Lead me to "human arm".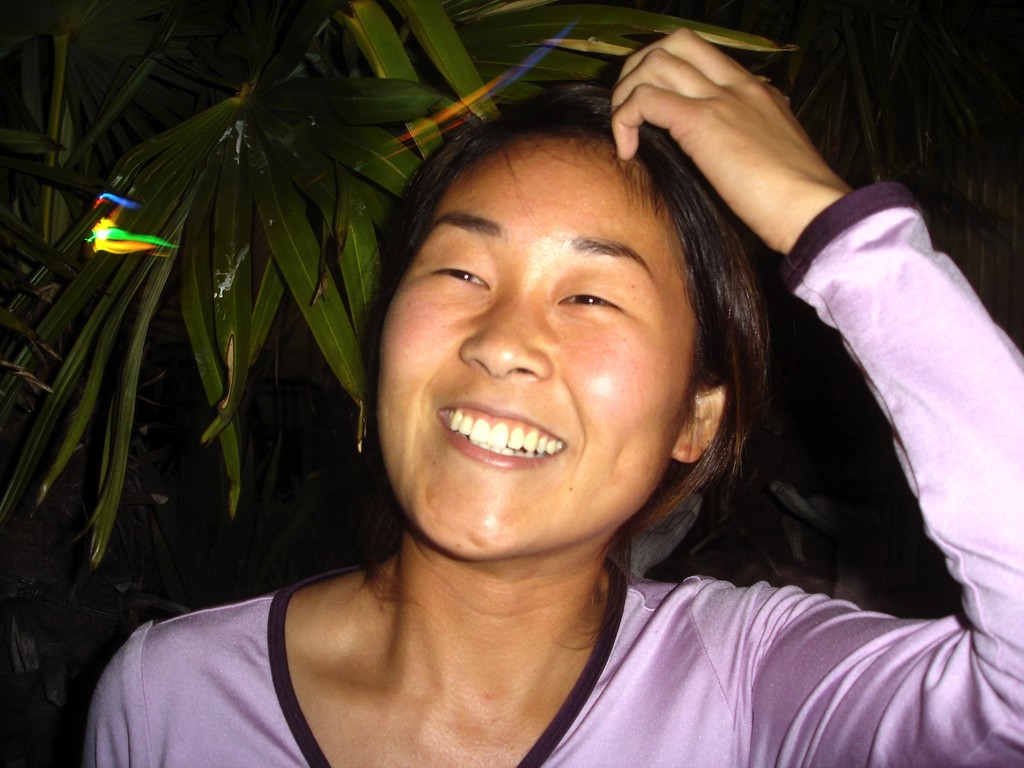
Lead to x1=87, y1=627, x2=154, y2=767.
